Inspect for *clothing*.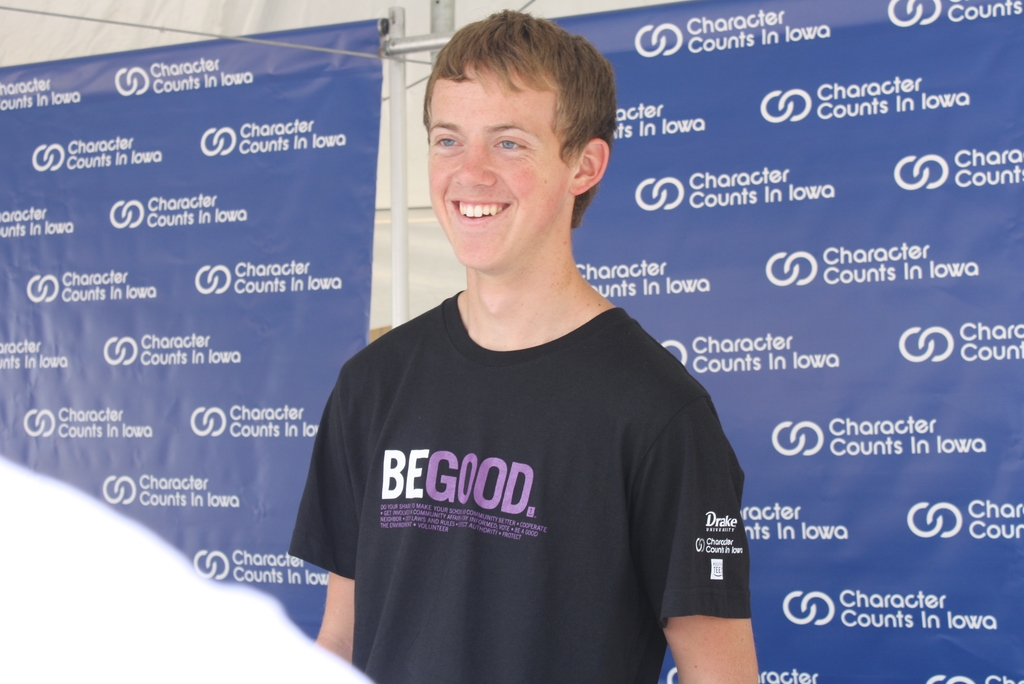
Inspection: {"x1": 282, "y1": 289, "x2": 748, "y2": 683}.
